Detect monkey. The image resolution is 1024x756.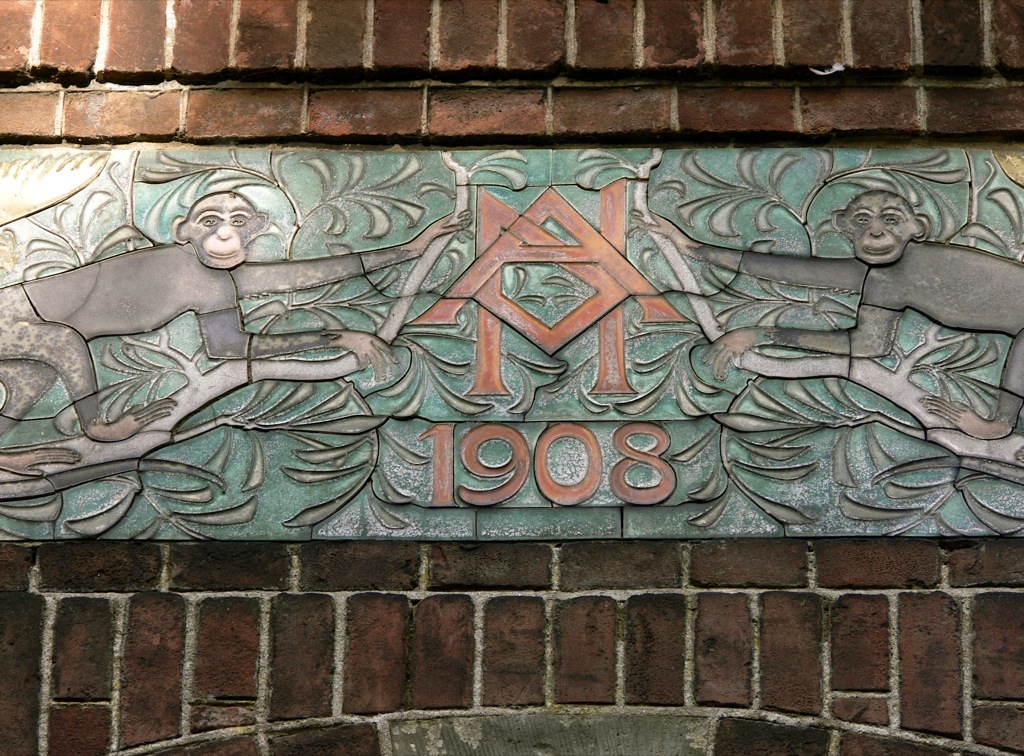
region(637, 189, 1023, 438).
